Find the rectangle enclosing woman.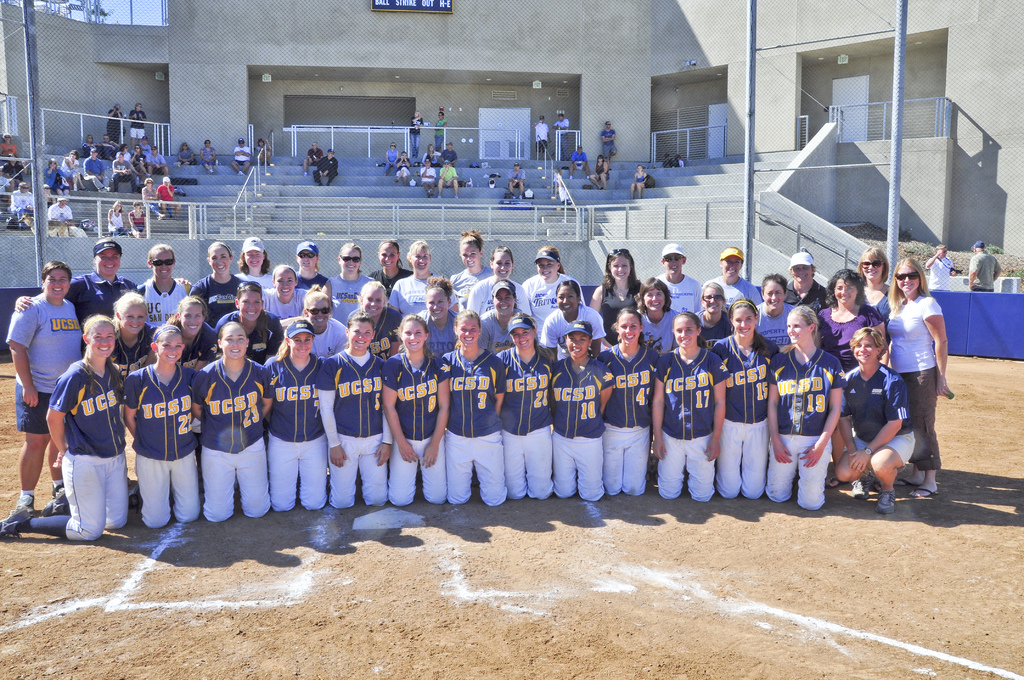
select_region(777, 251, 831, 315).
